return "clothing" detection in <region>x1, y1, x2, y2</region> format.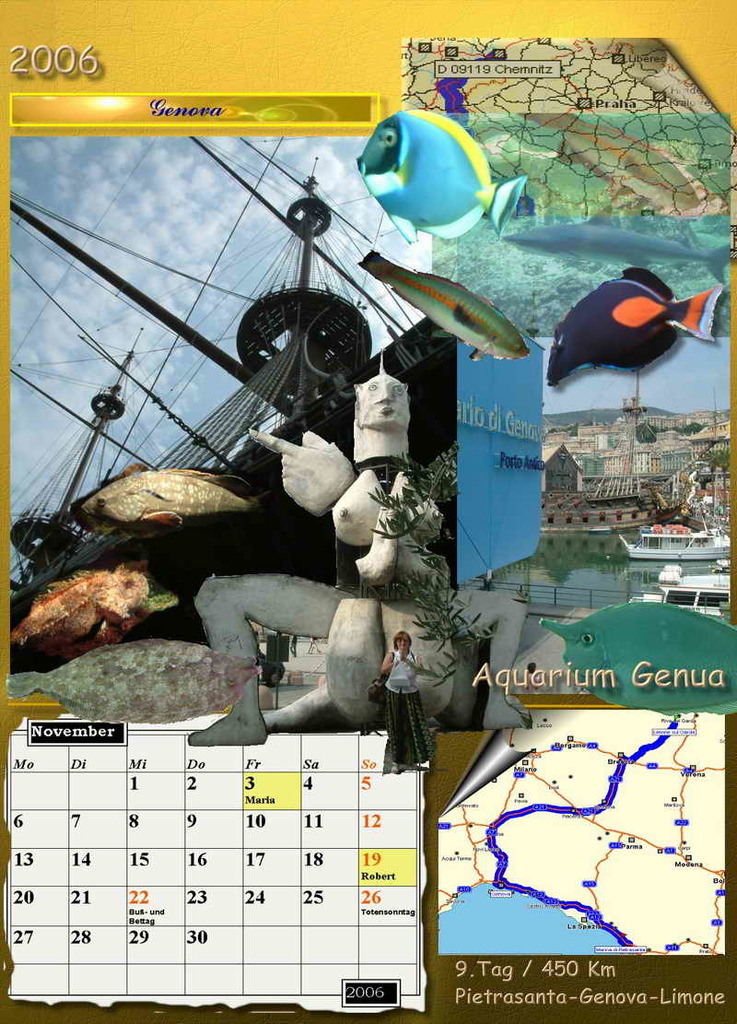
<region>374, 651, 433, 765</region>.
